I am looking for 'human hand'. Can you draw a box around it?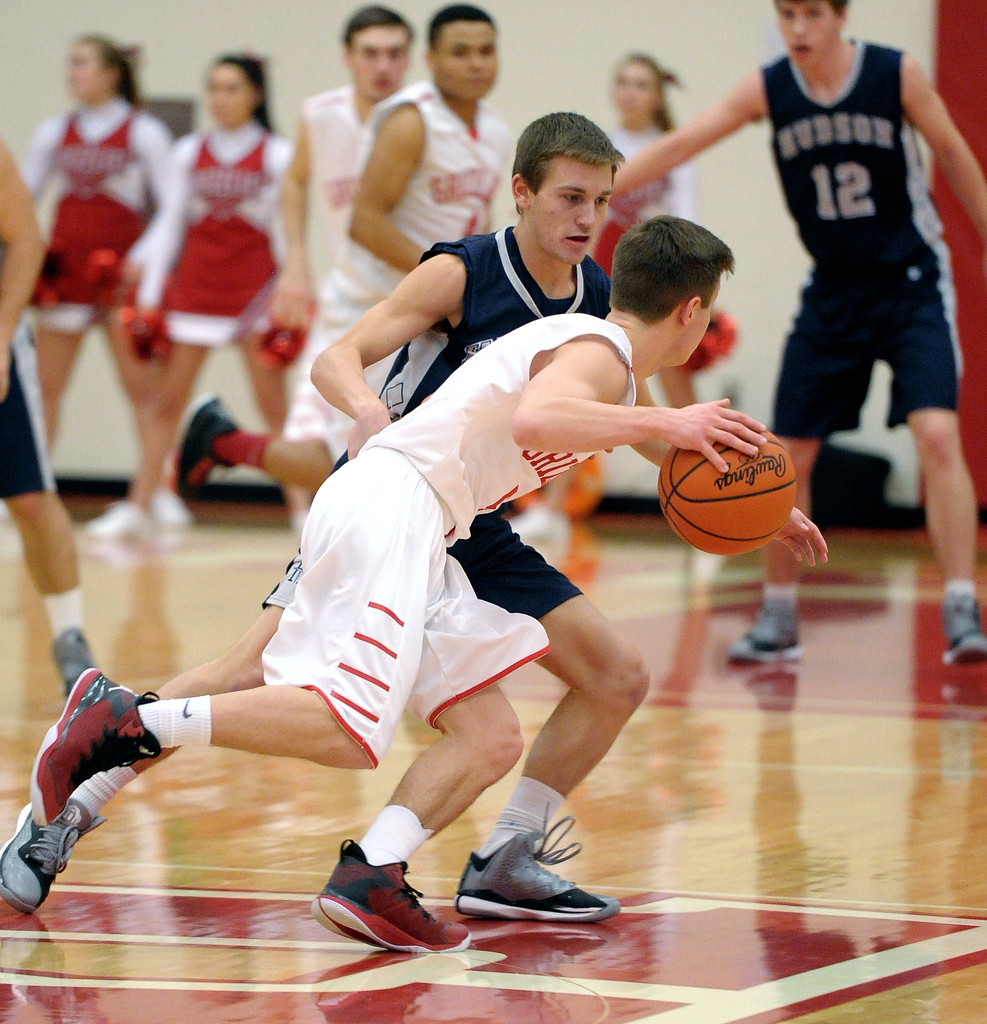
Sure, the bounding box is rect(269, 269, 319, 333).
